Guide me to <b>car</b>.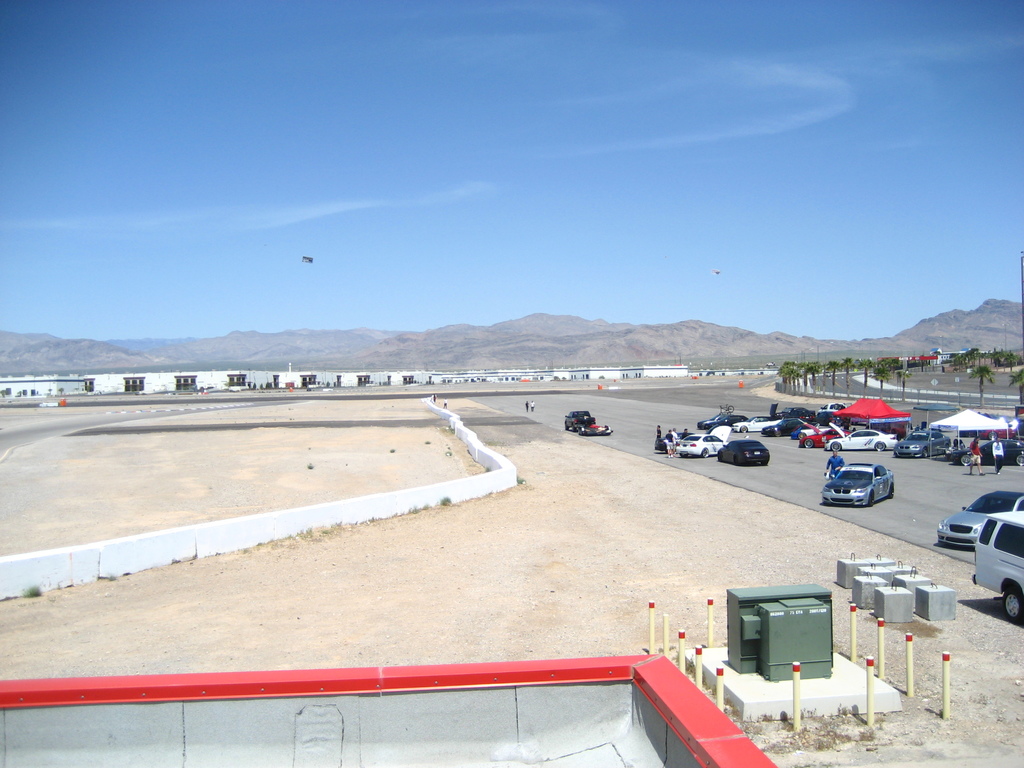
Guidance: 675, 433, 728, 458.
